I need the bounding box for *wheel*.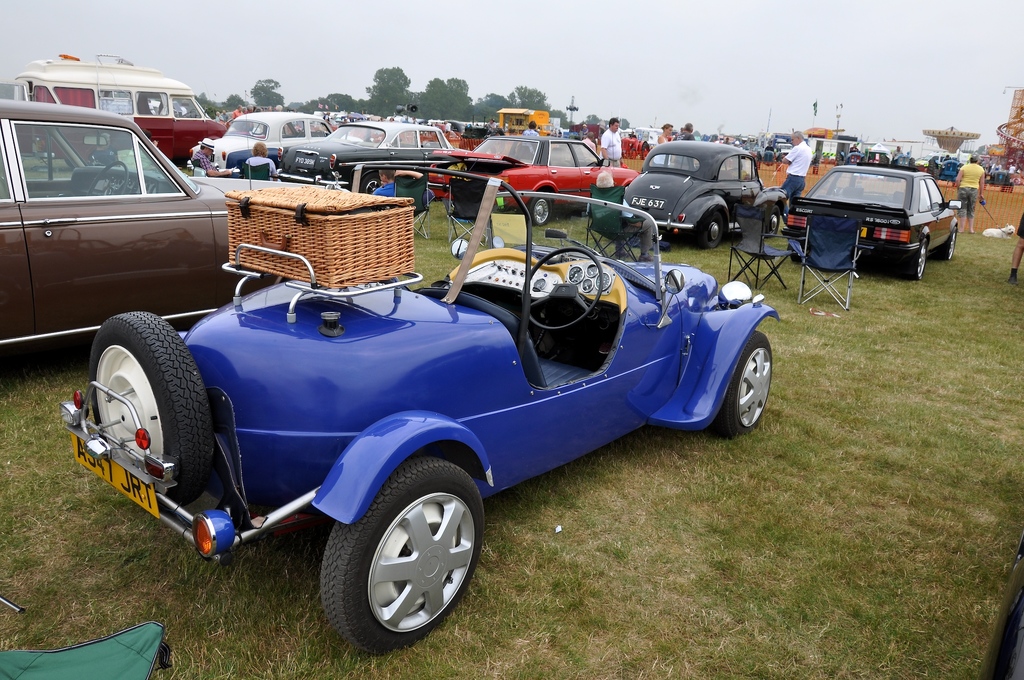
Here it is: rect(908, 238, 926, 277).
